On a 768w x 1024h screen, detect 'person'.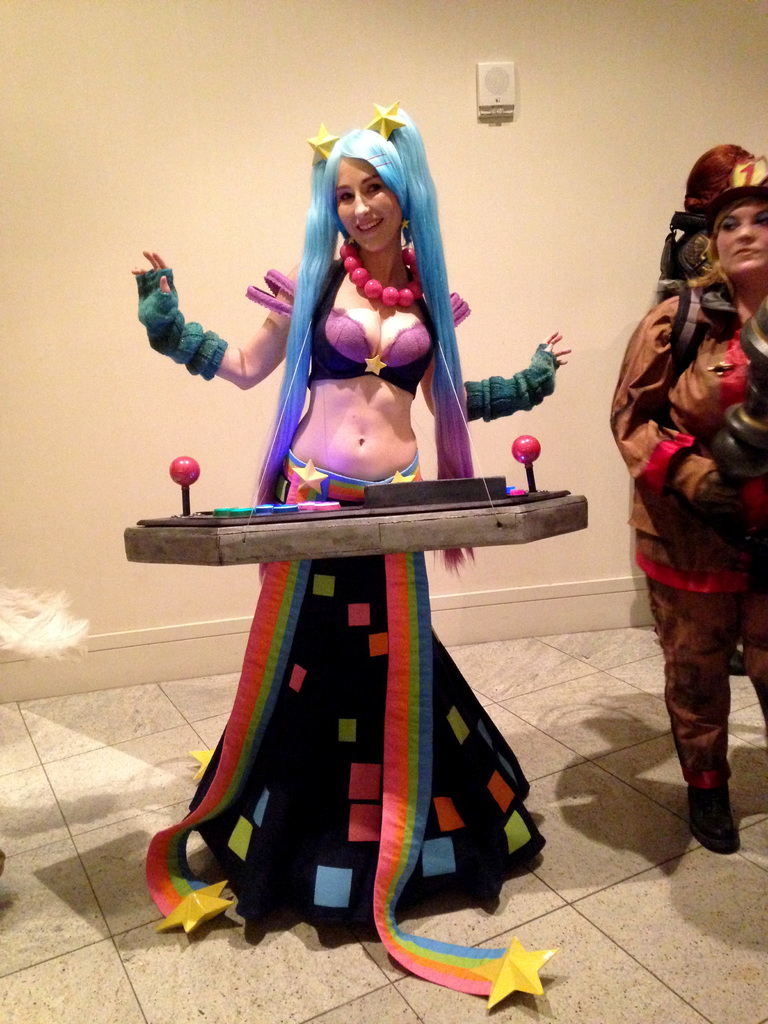
{"left": 608, "top": 183, "right": 758, "bottom": 871}.
